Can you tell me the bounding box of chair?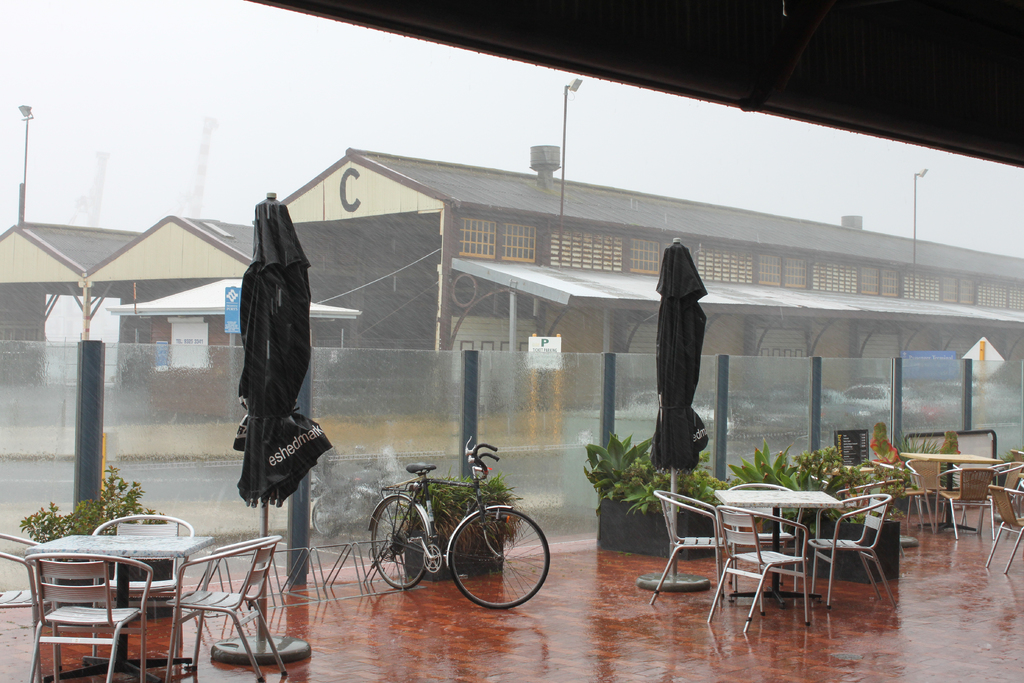
[904, 454, 972, 527].
